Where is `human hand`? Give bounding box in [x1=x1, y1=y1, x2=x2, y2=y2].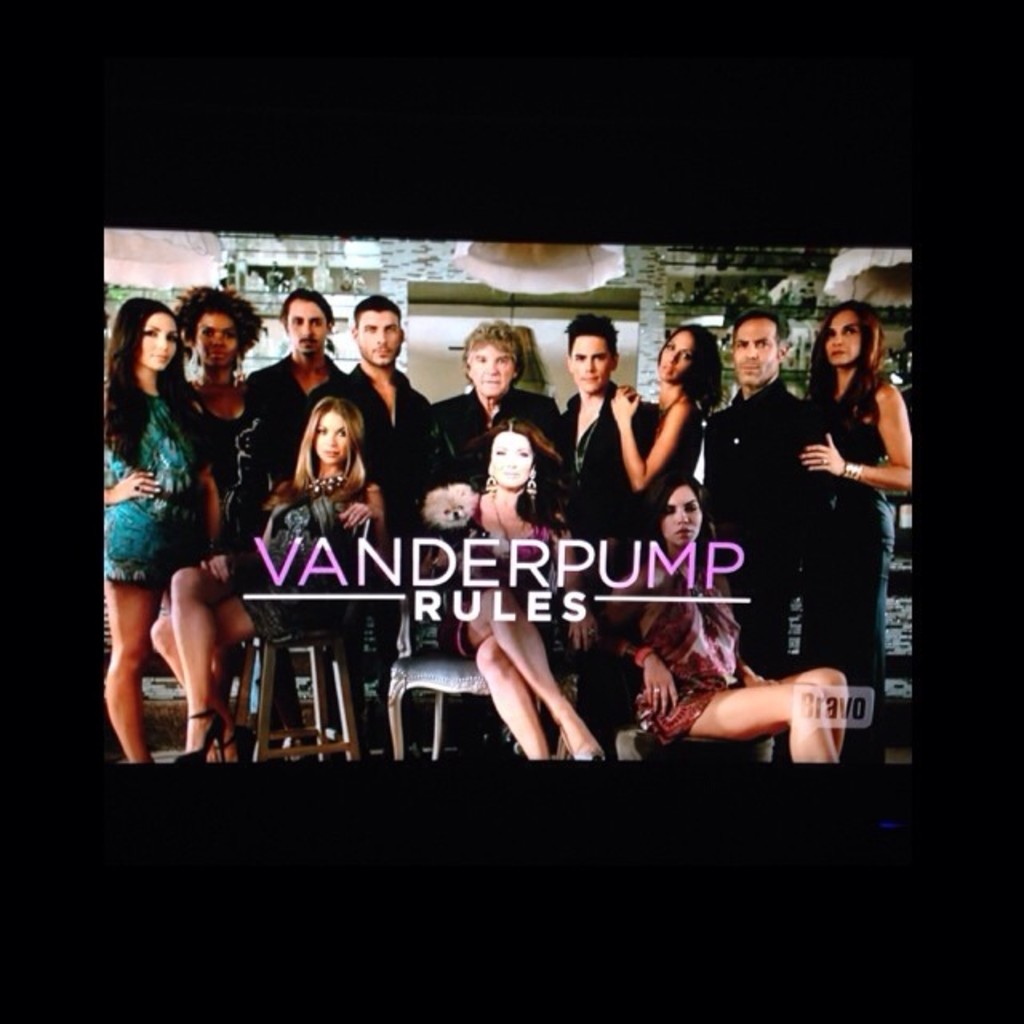
[x1=798, y1=430, x2=840, y2=475].
